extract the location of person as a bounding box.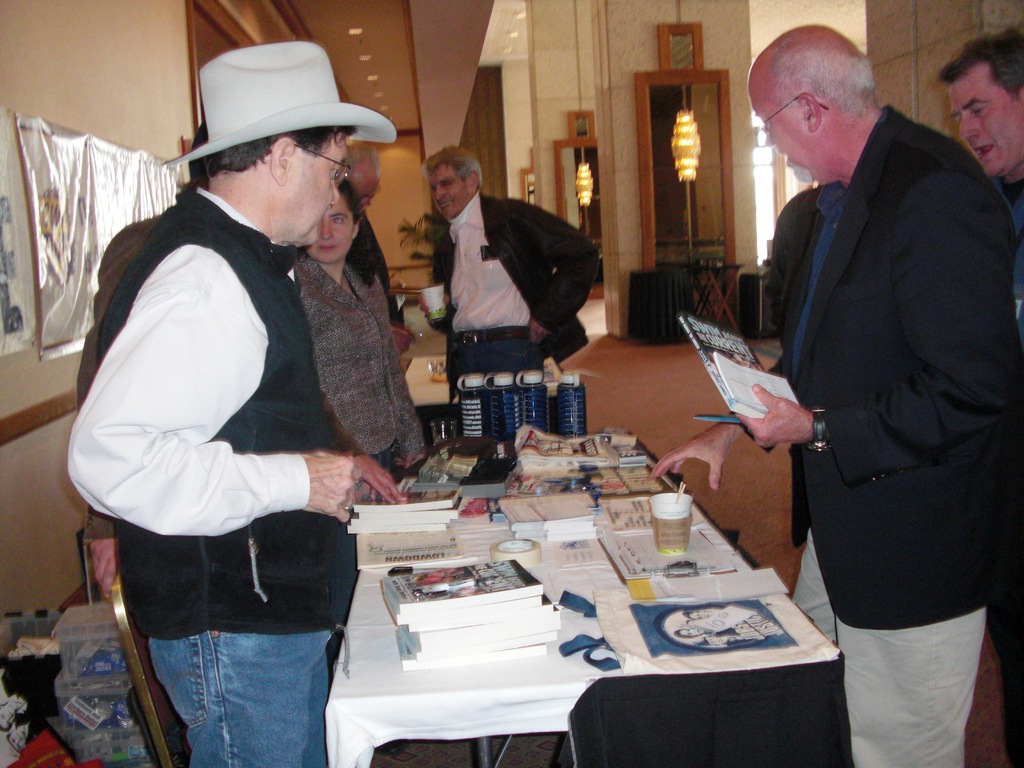
65:40:397:767.
